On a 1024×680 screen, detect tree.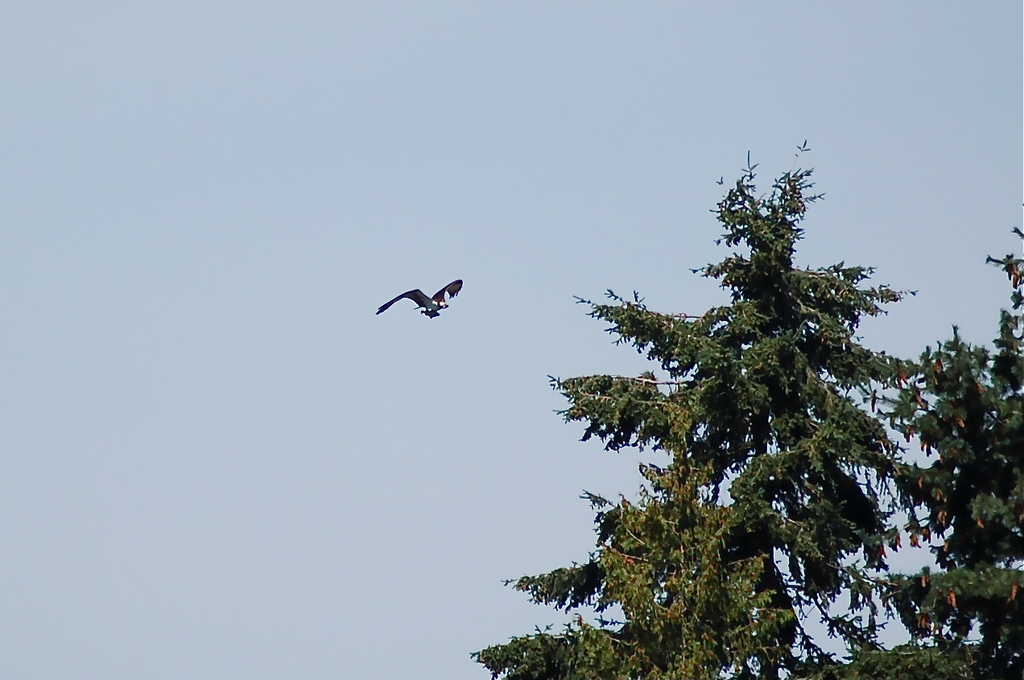
bbox=[850, 191, 1023, 679].
